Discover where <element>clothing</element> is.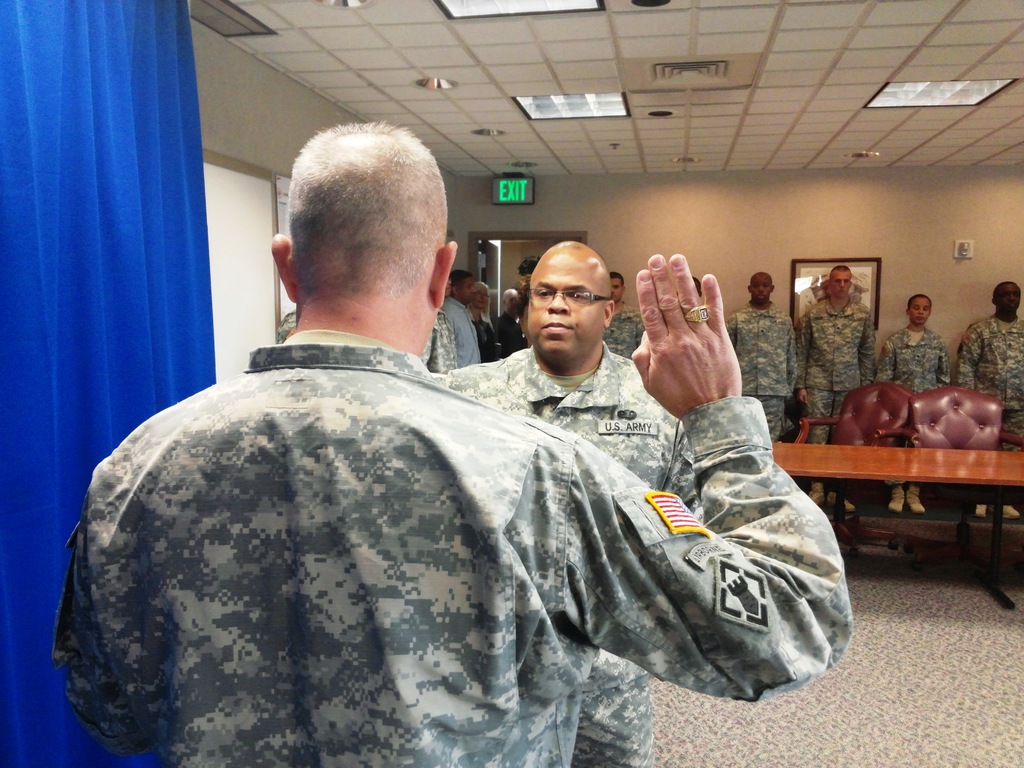
Discovered at (440,278,474,371).
